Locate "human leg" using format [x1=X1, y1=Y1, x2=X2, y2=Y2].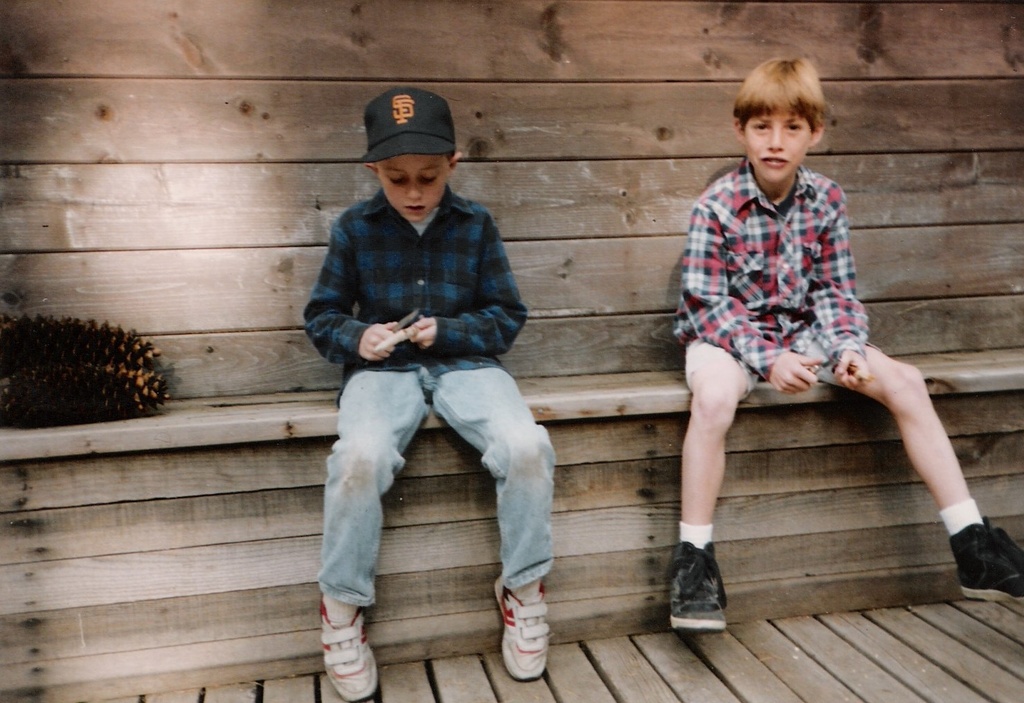
[x1=789, y1=331, x2=1023, y2=598].
